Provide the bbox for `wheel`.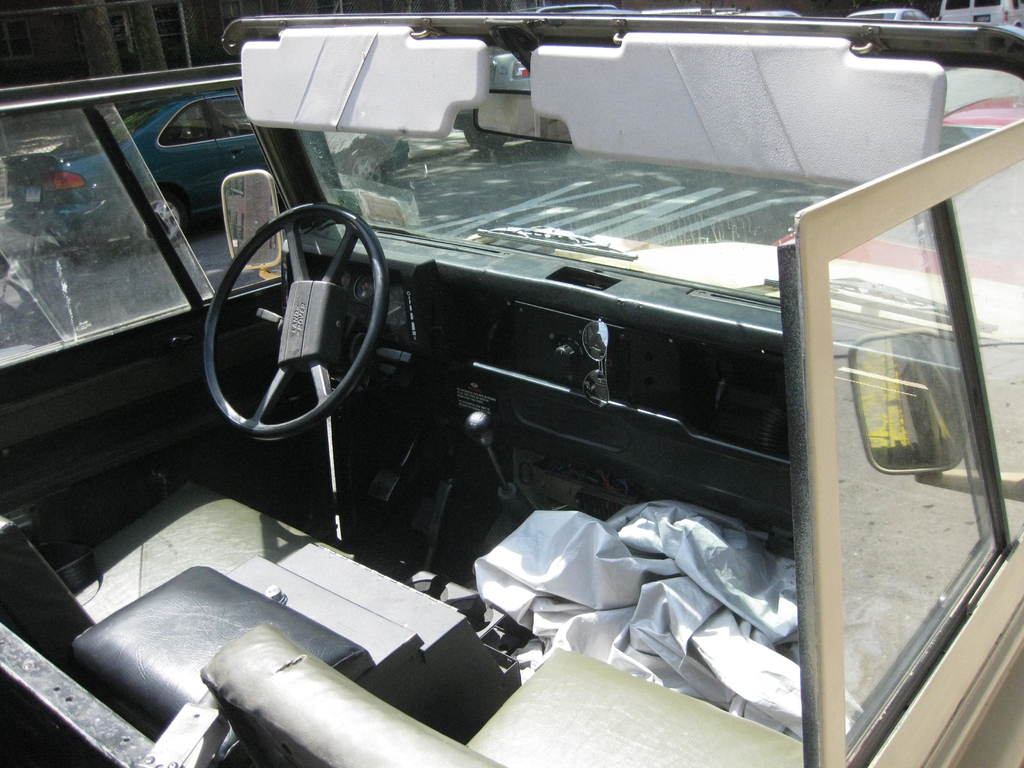
x1=207, y1=180, x2=381, y2=442.
